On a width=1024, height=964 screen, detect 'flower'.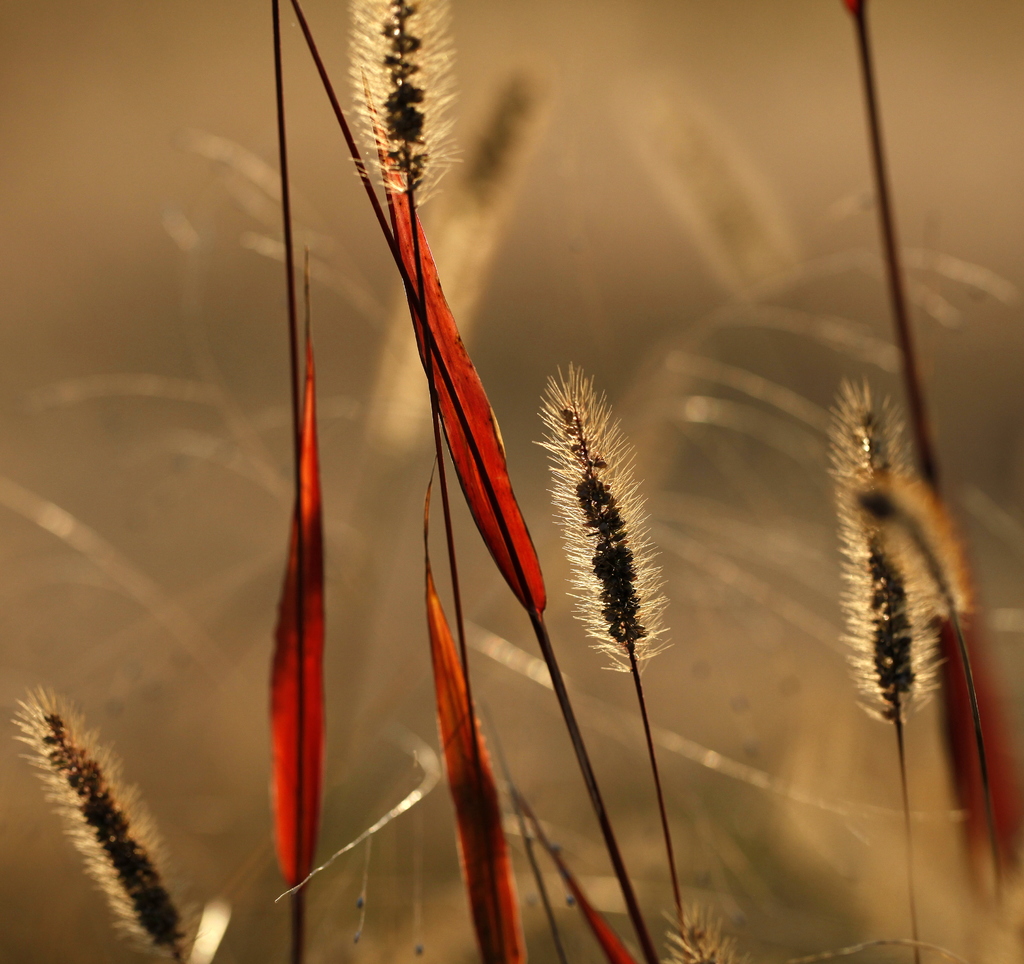
<bbox>0, 677, 195, 949</bbox>.
